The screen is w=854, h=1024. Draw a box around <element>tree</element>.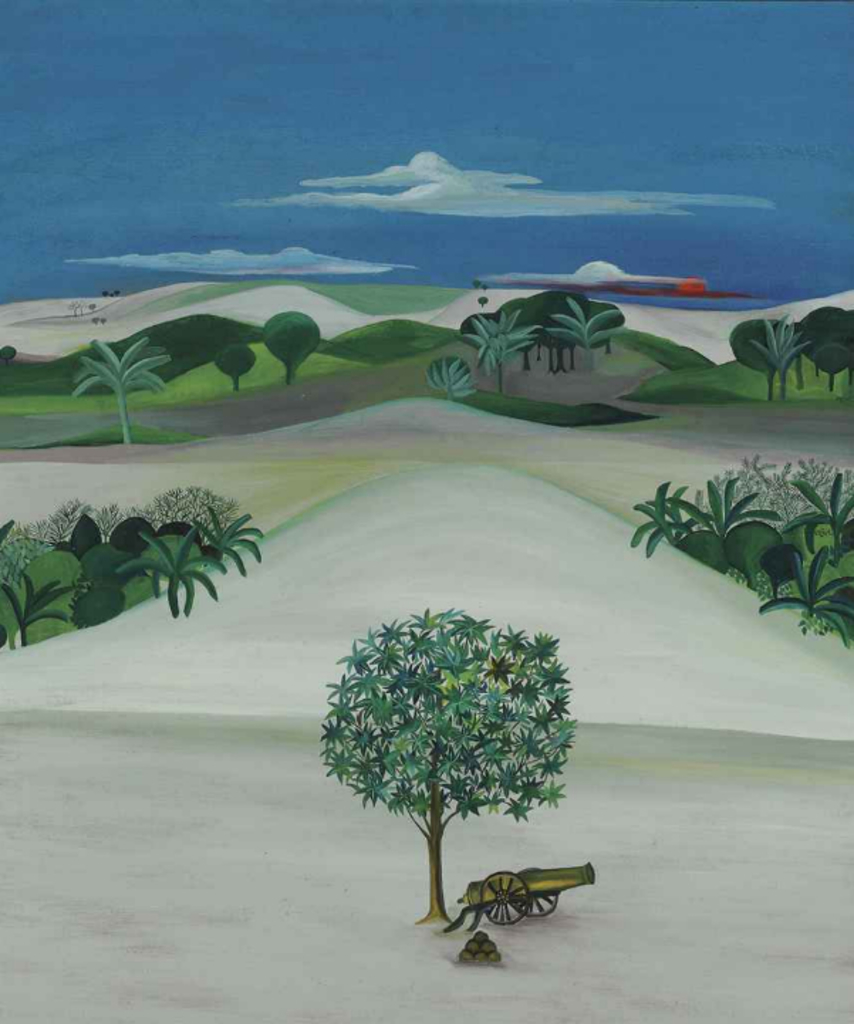
<region>315, 582, 577, 926</region>.
